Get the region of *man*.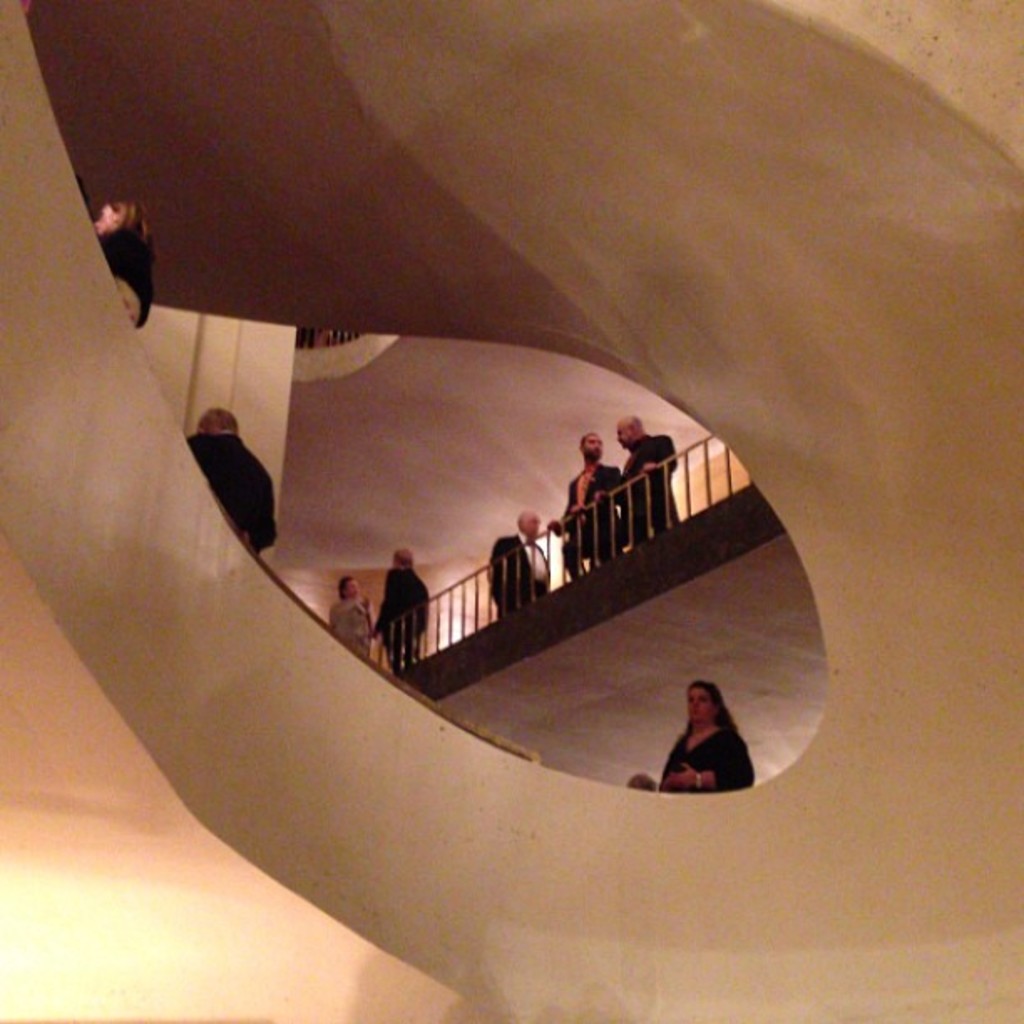
box=[550, 433, 619, 584].
